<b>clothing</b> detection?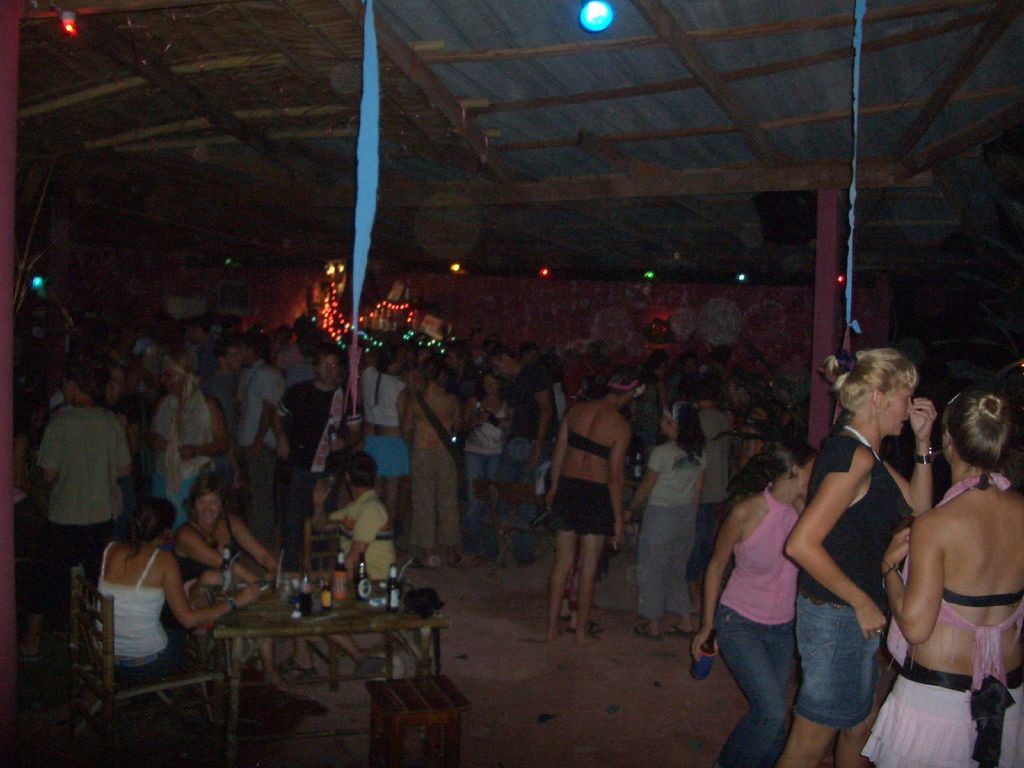
92, 536, 184, 657
